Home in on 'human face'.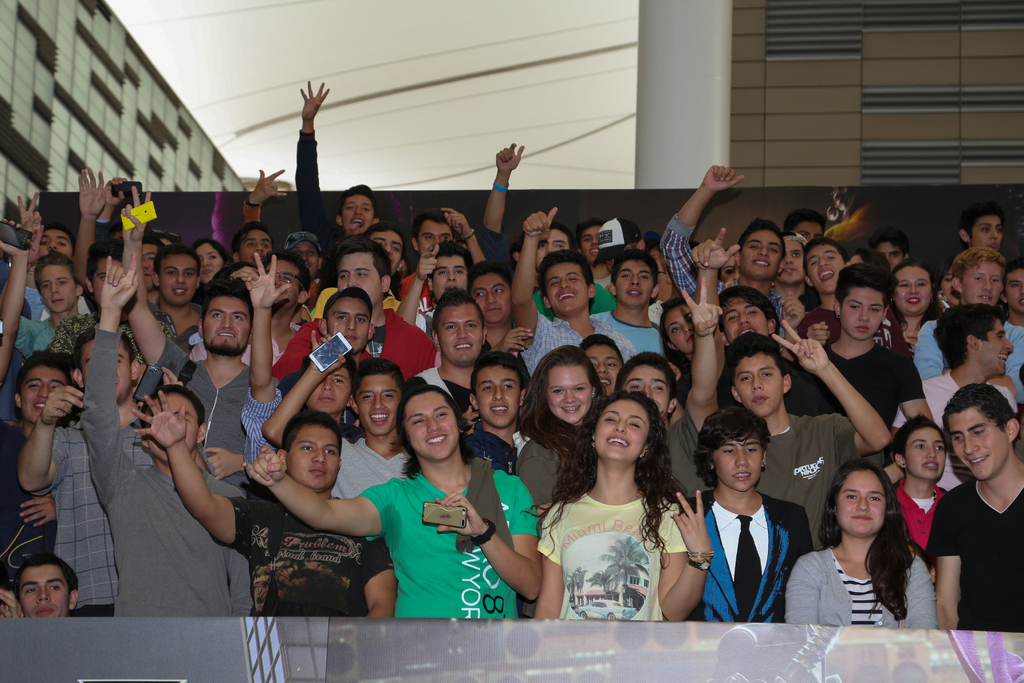
Homed in at bbox(15, 560, 68, 615).
